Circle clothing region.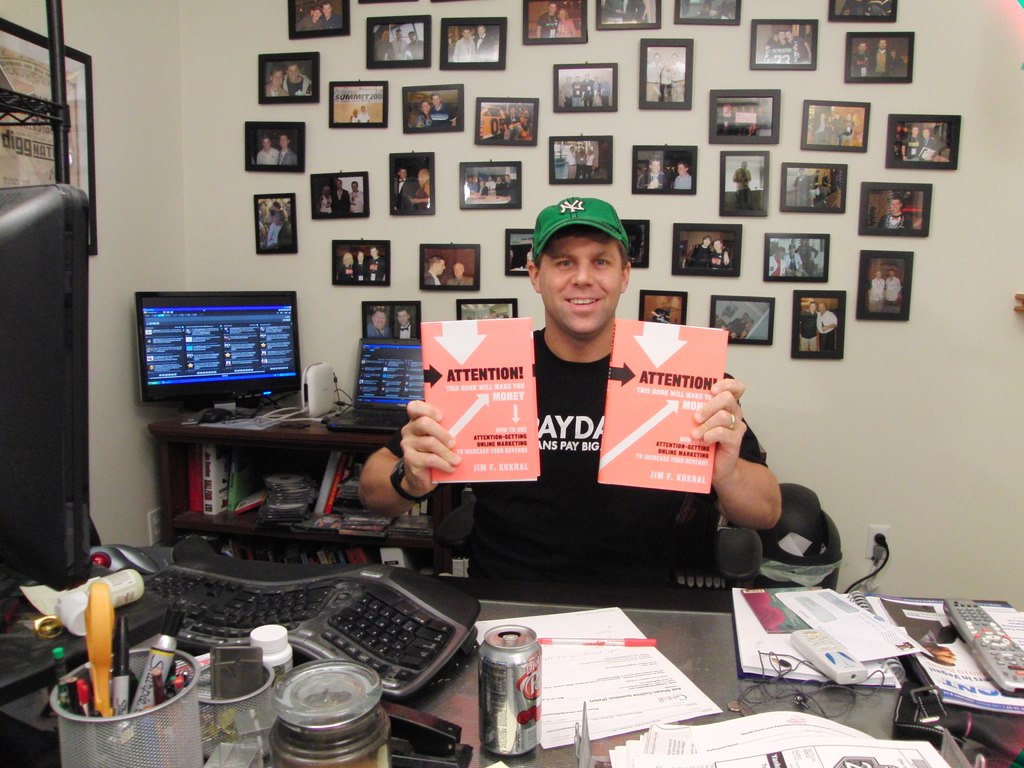
Region: (360, 111, 371, 122).
